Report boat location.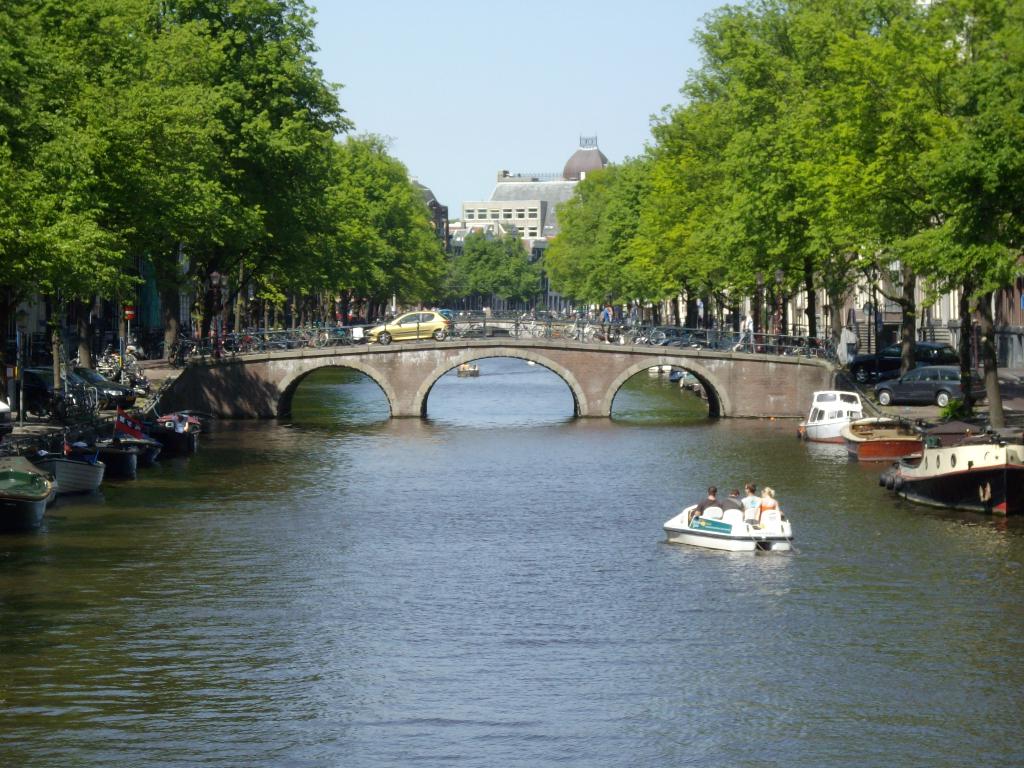
Report: l=160, t=409, r=198, b=457.
